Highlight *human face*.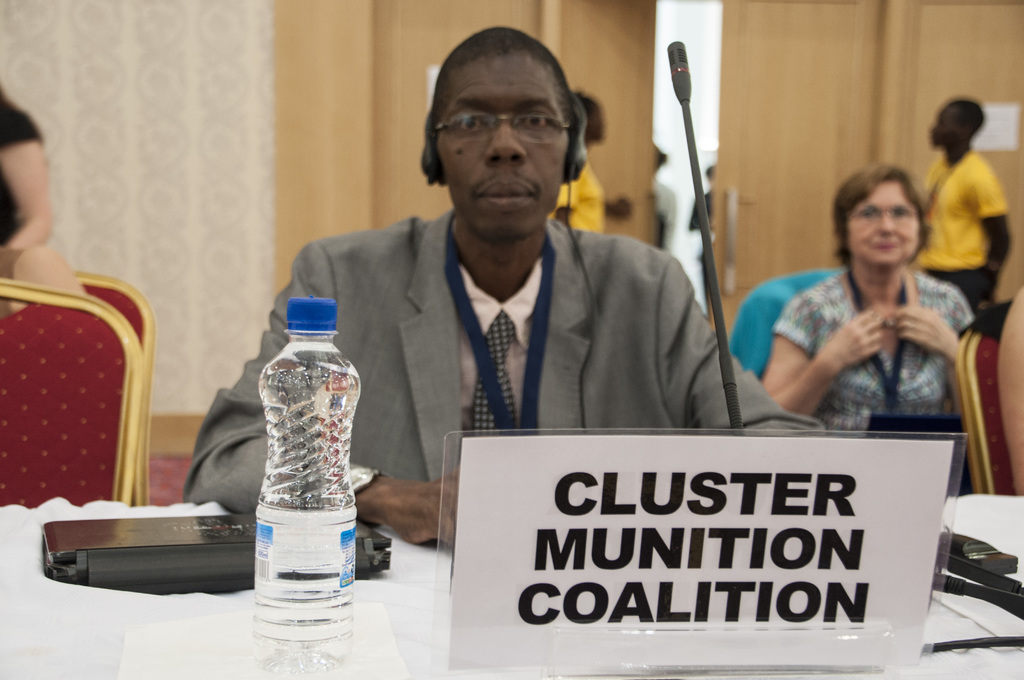
Highlighted region: box(929, 101, 960, 148).
